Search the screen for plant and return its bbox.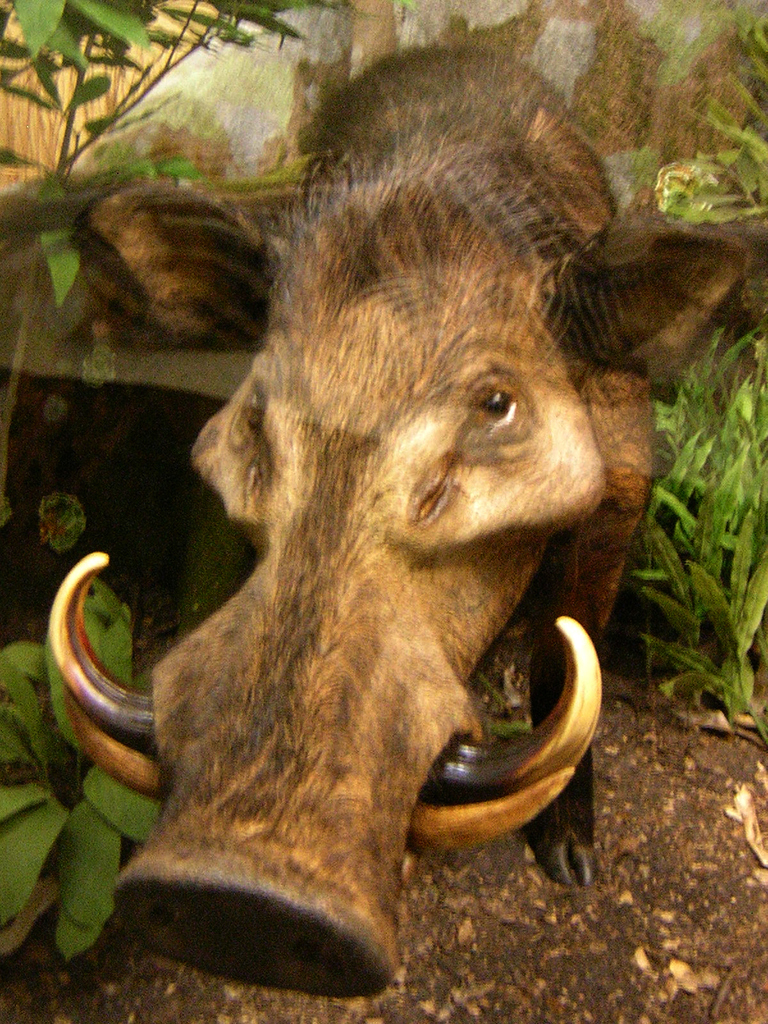
Found: {"left": 0, "top": 0, "right": 358, "bottom": 311}.
